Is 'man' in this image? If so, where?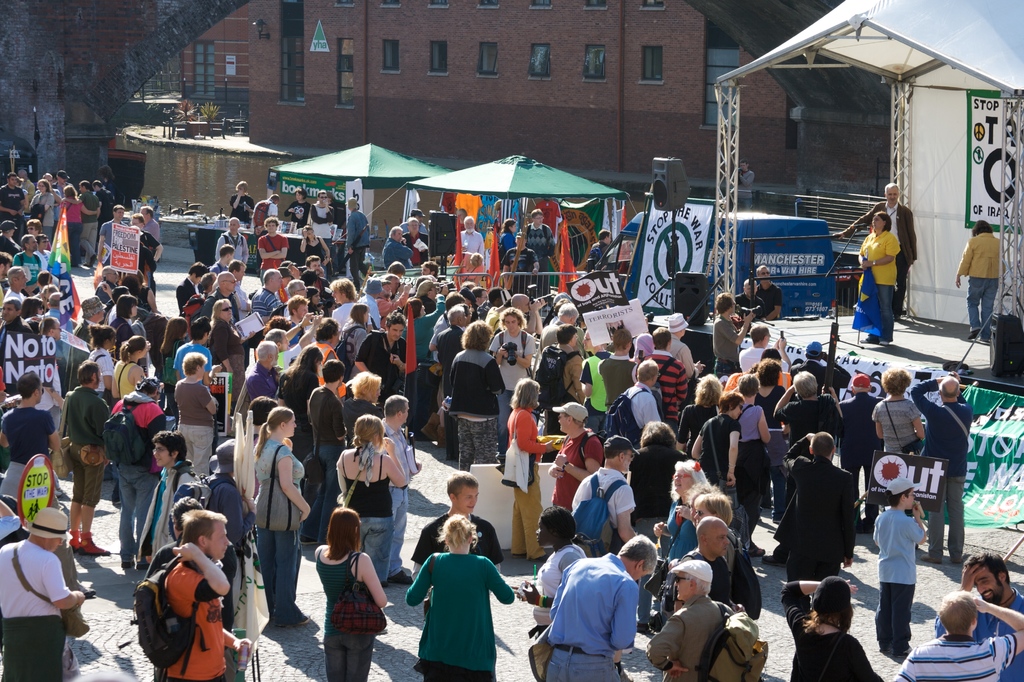
Yes, at [left=647, top=518, right=731, bottom=619].
